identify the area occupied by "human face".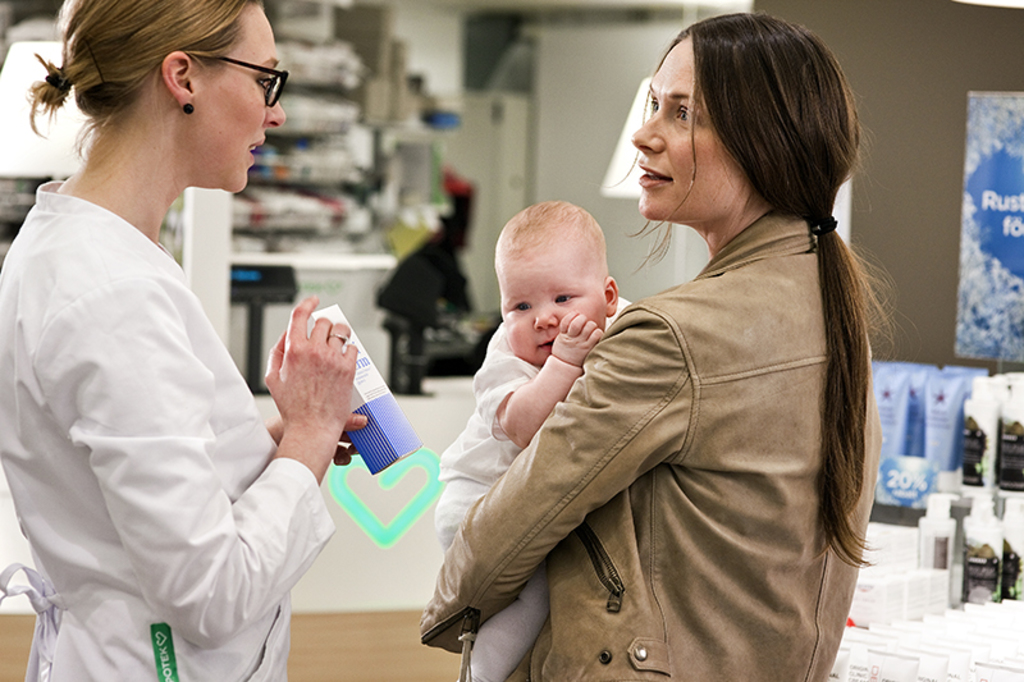
Area: left=201, top=10, right=285, bottom=194.
